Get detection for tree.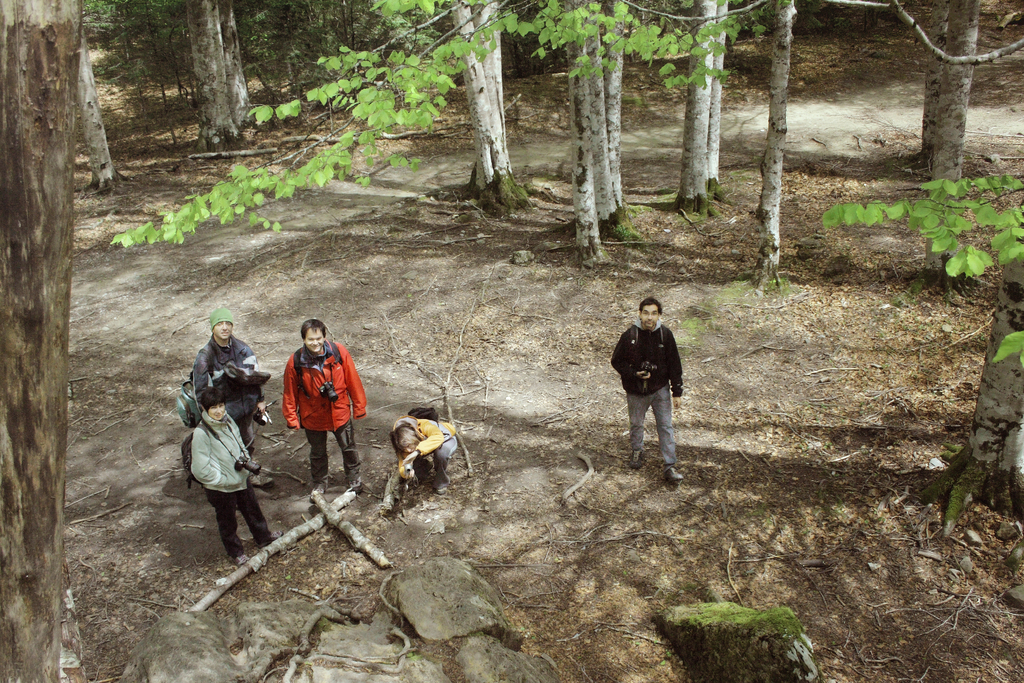
Detection: Rect(76, 27, 120, 194).
